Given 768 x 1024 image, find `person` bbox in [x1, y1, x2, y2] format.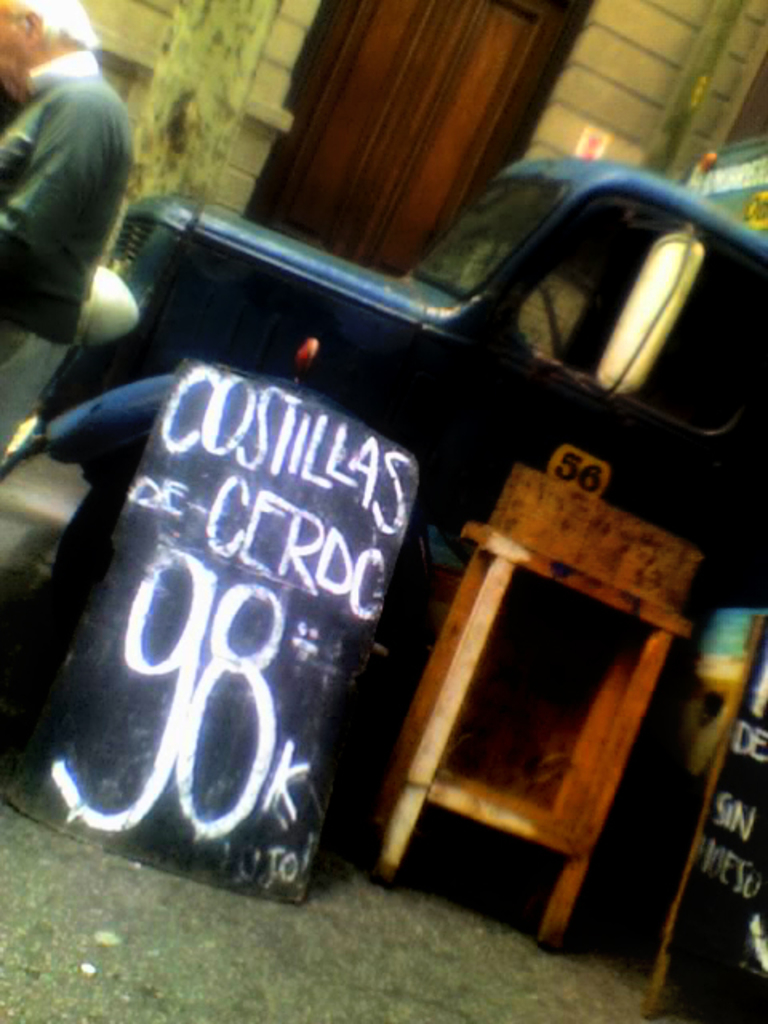
[3, 5, 138, 373].
